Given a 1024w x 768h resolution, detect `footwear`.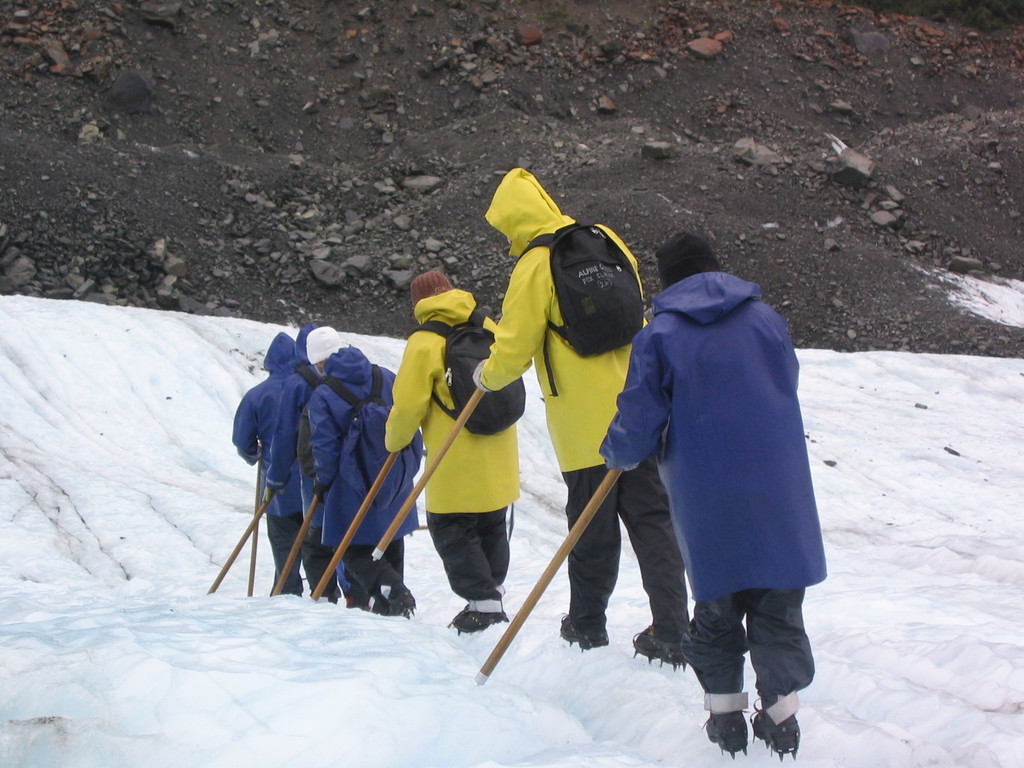
Rect(701, 694, 745, 757).
